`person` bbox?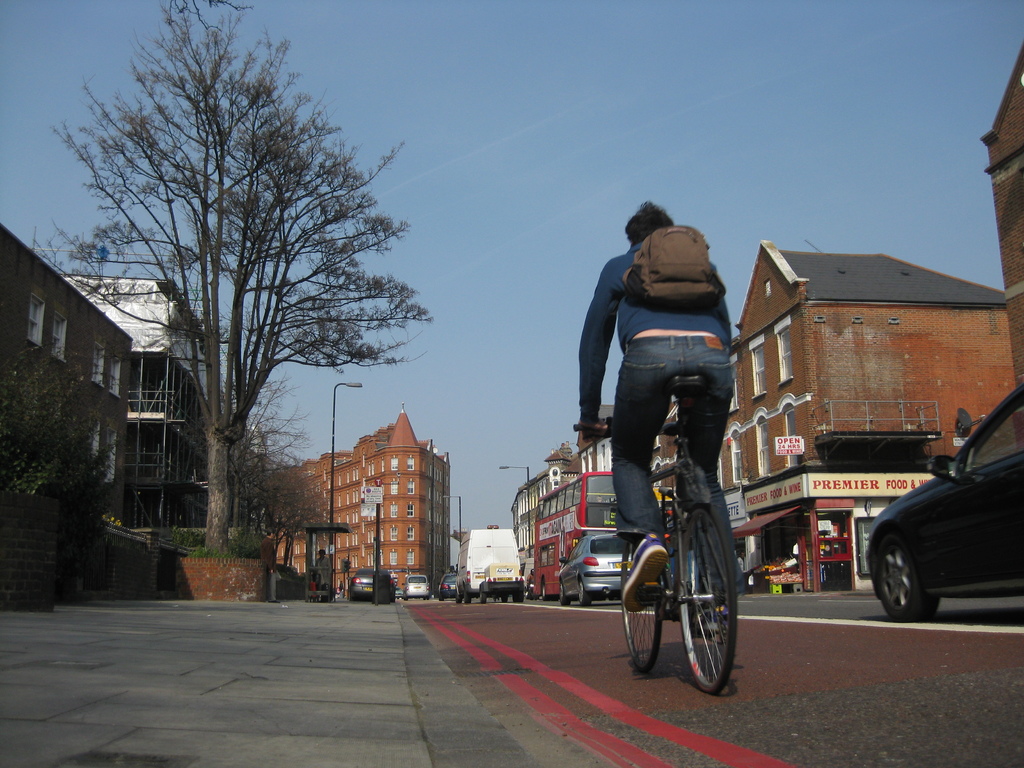
<region>312, 548, 331, 600</region>
